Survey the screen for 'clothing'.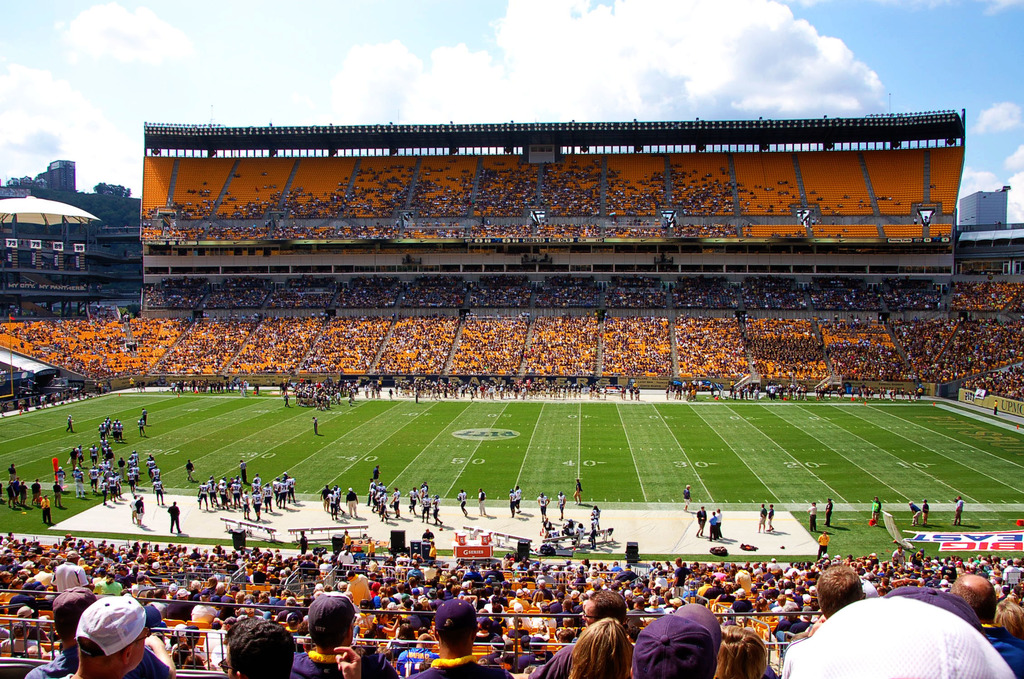
Survey found: (707,512,720,542).
